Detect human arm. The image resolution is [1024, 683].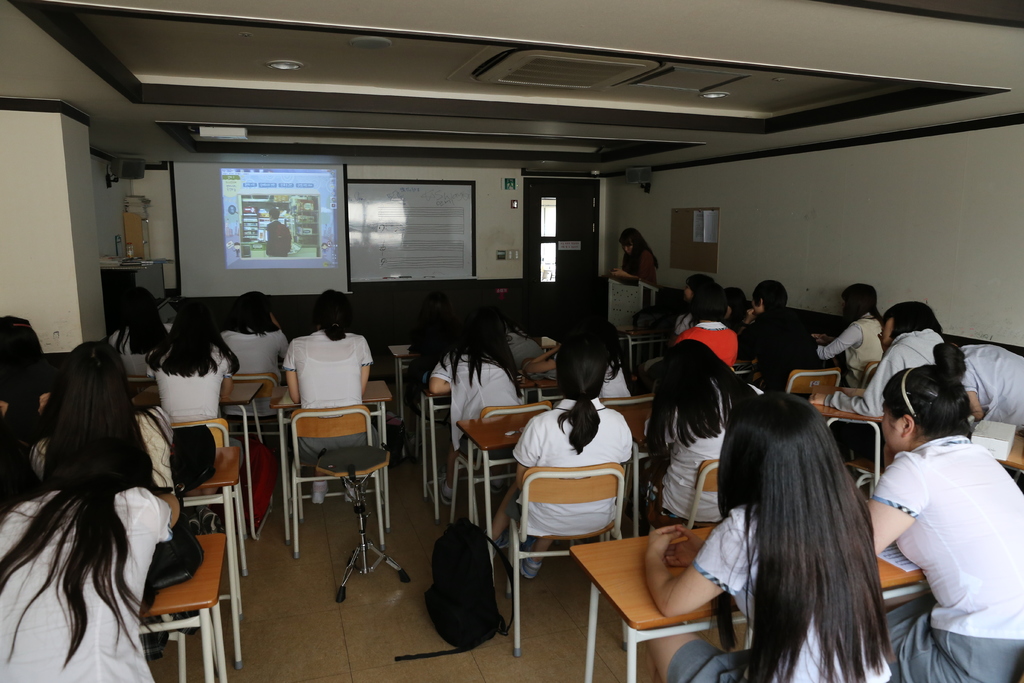
x1=808, y1=349, x2=906, y2=417.
